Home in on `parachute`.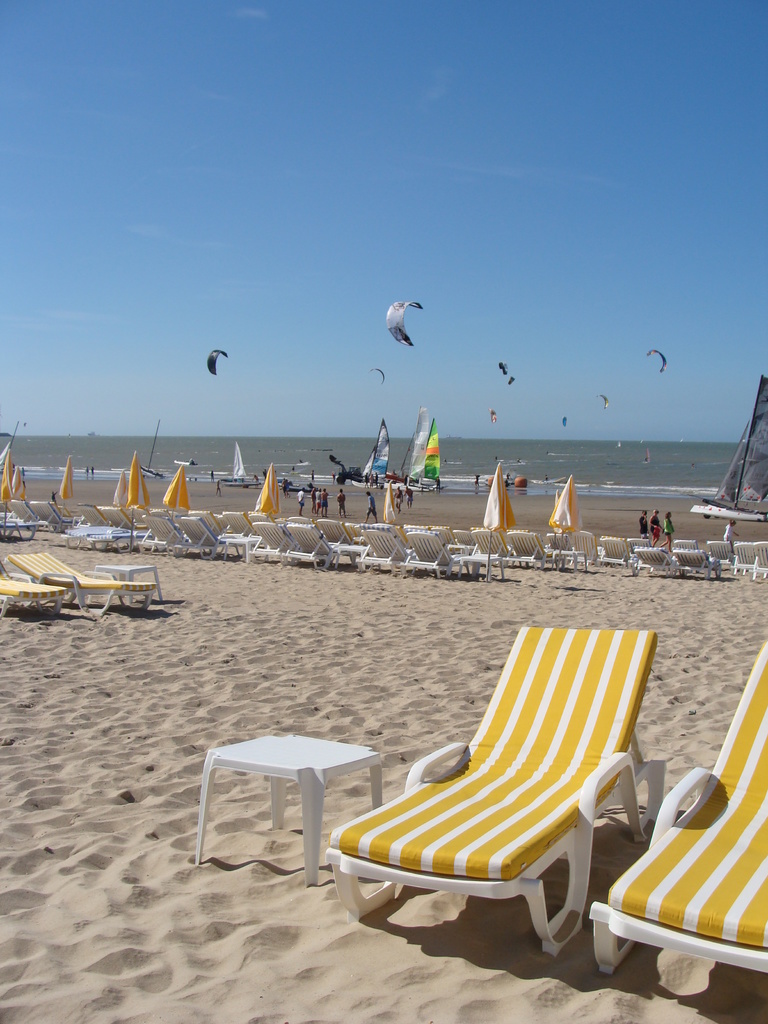
Homed in at {"left": 637, "top": 347, "right": 667, "bottom": 376}.
